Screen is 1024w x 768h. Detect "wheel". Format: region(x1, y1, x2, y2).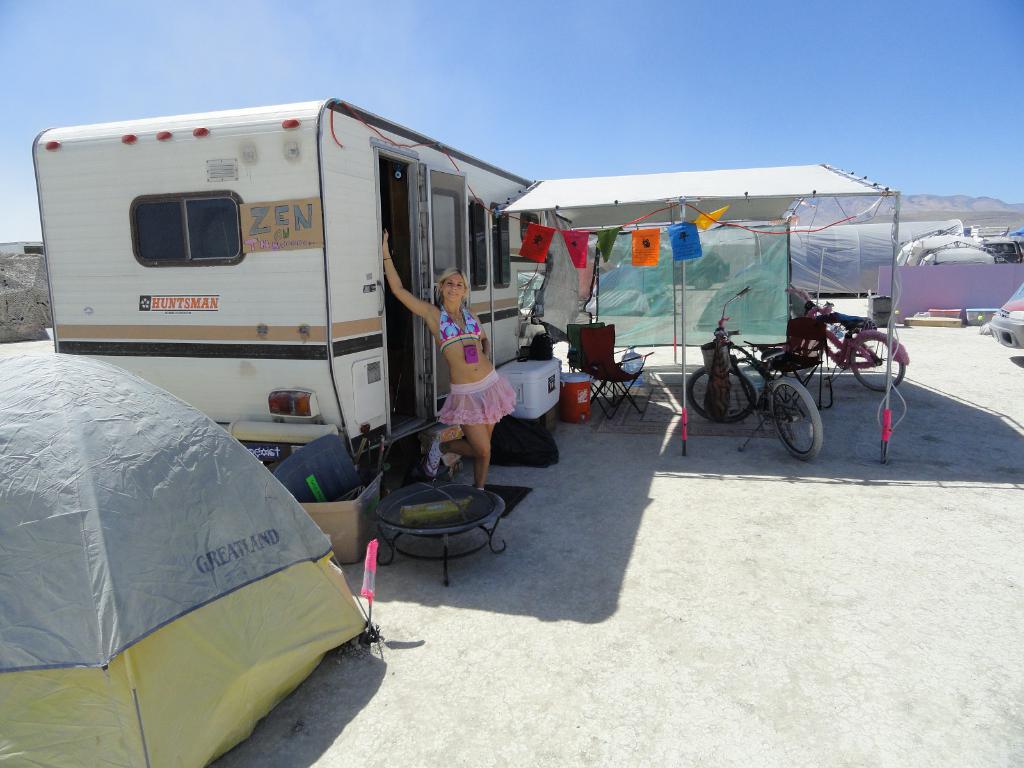
region(684, 364, 757, 422).
